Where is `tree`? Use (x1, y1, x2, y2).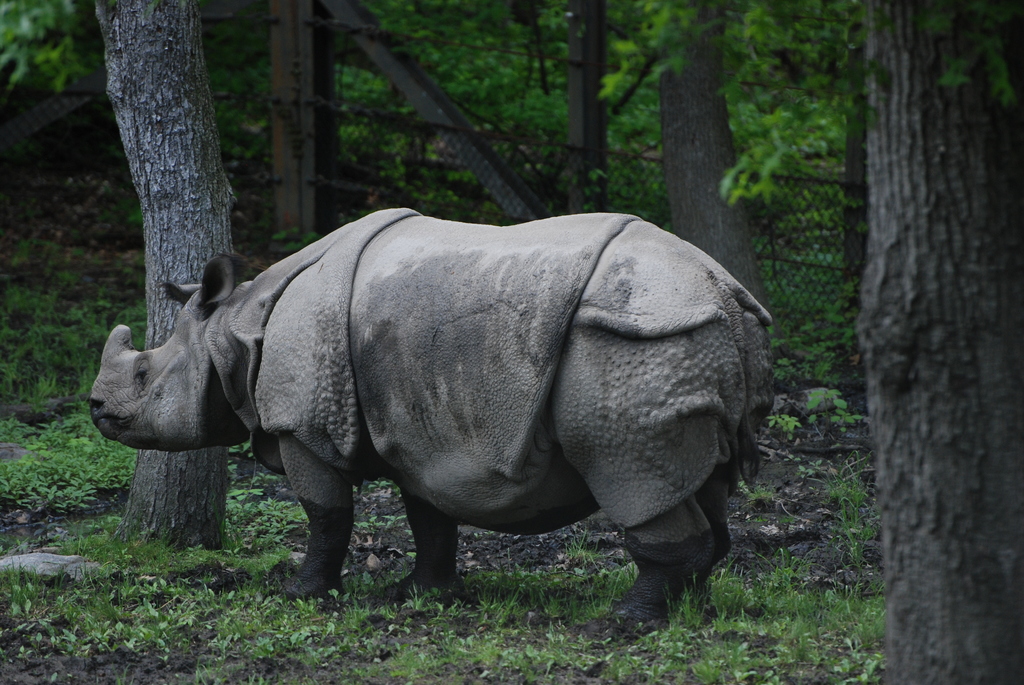
(813, 4, 1021, 619).
